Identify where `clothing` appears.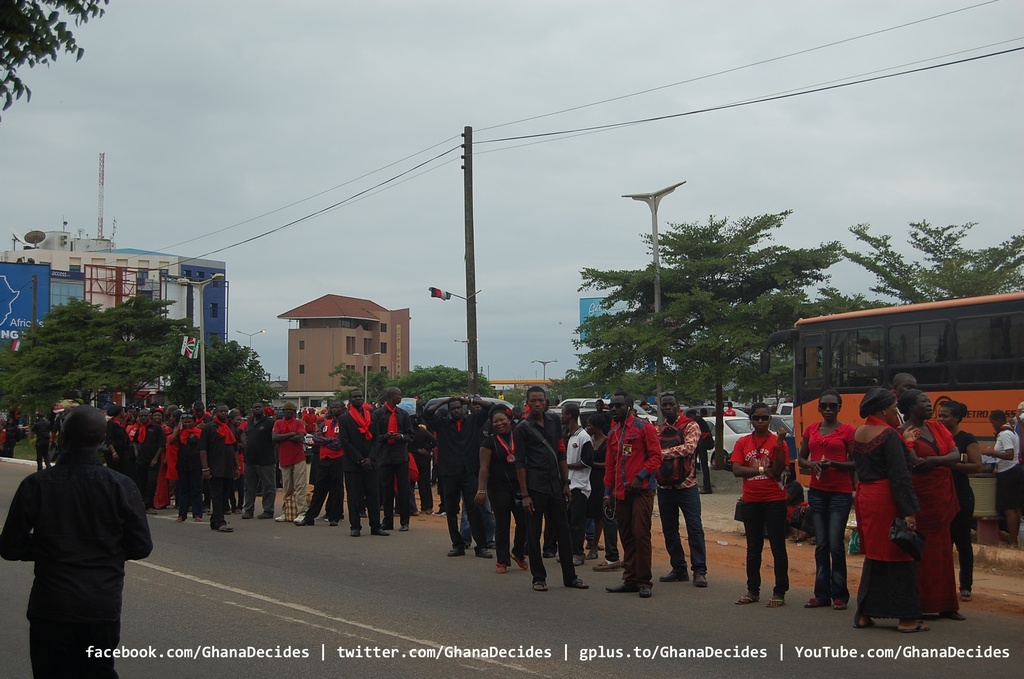
Appears at 383,405,418,523.
